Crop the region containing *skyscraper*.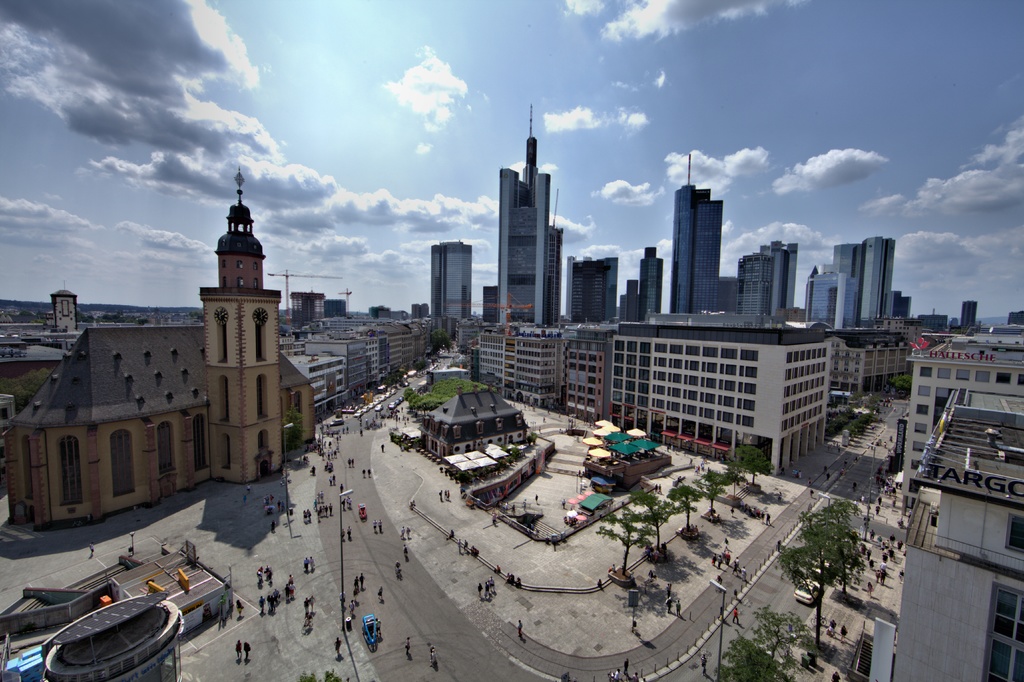
Crop region: (497, 102, 562, 324).
